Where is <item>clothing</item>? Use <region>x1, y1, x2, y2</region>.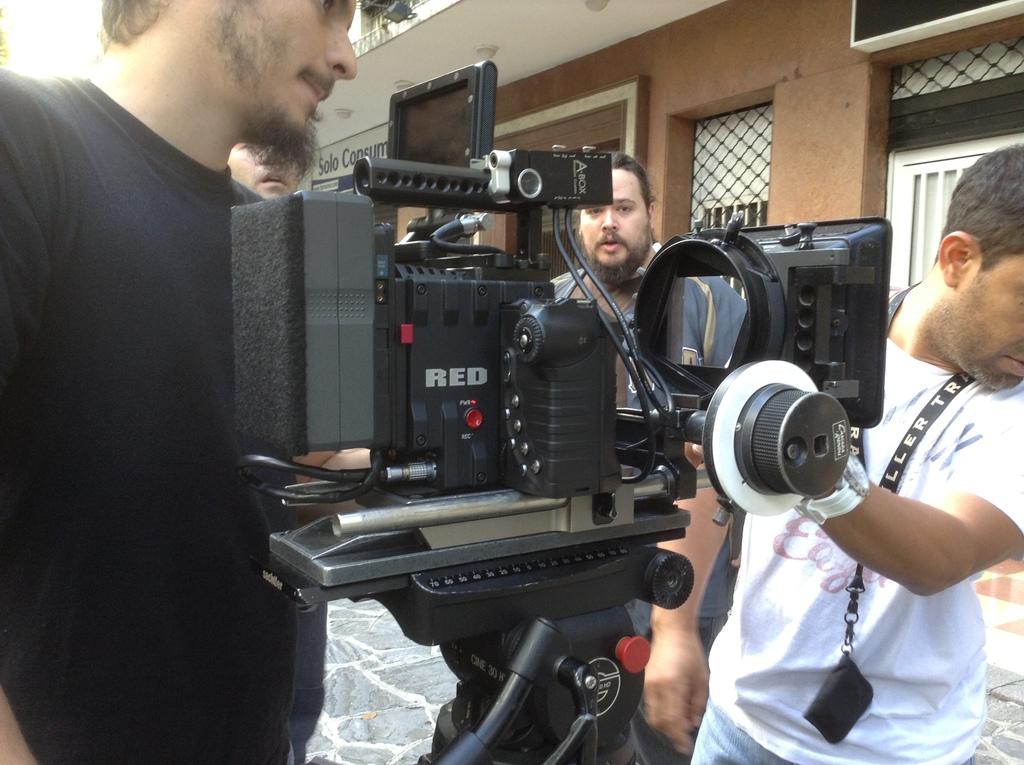
<region>547, 266, 748, 764</region>.
